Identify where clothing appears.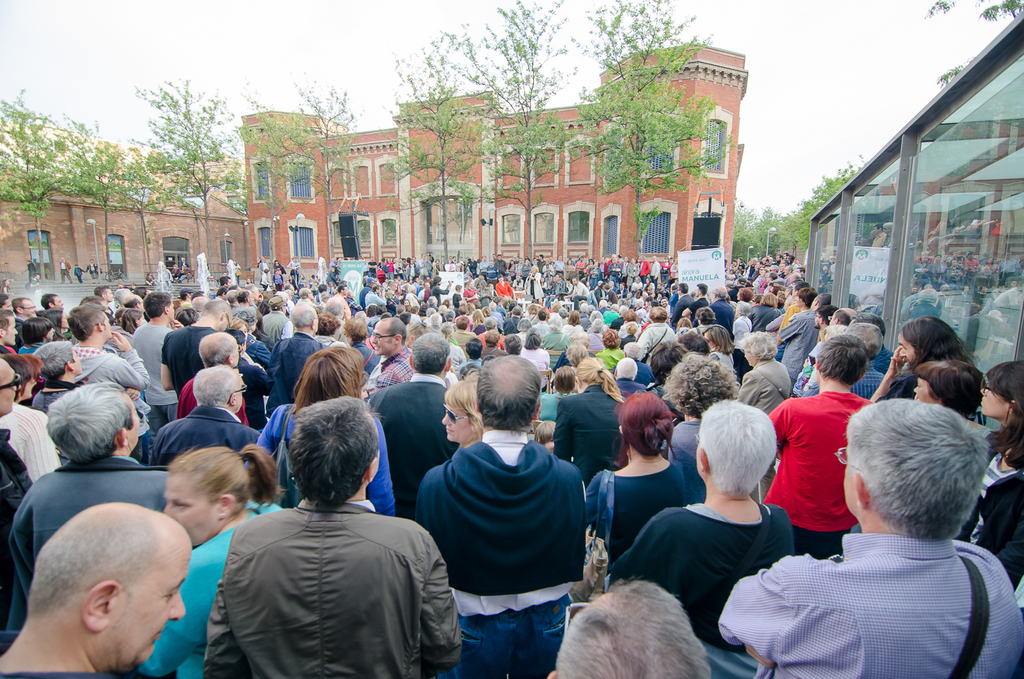
Appears at (849, 360, 883, 397).
